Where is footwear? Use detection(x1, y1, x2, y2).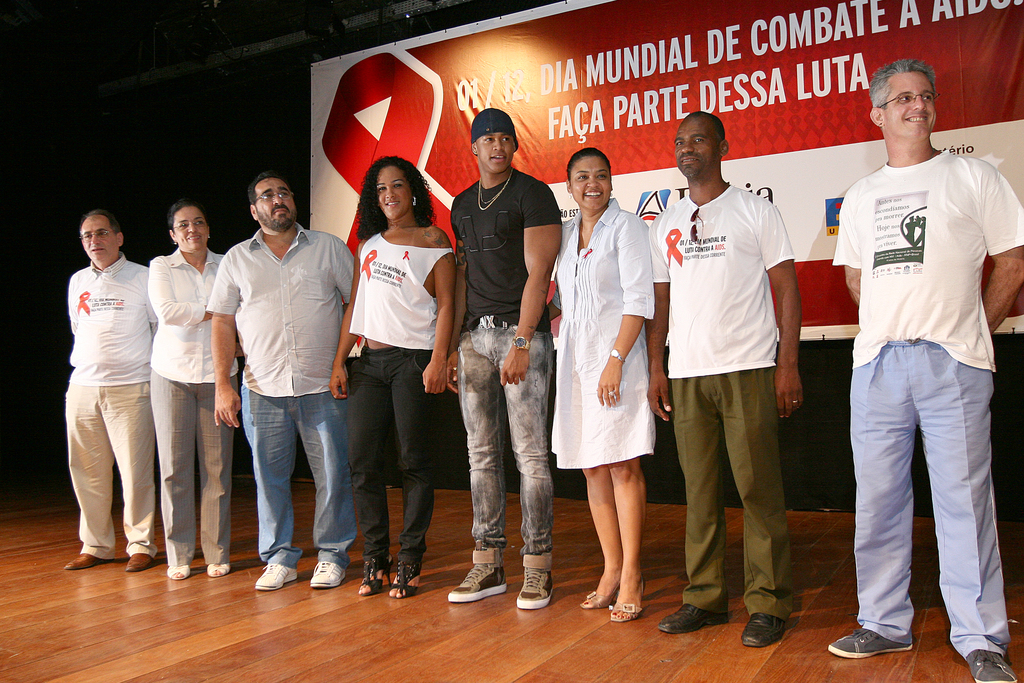
detection(123, 552, 156, 572).
